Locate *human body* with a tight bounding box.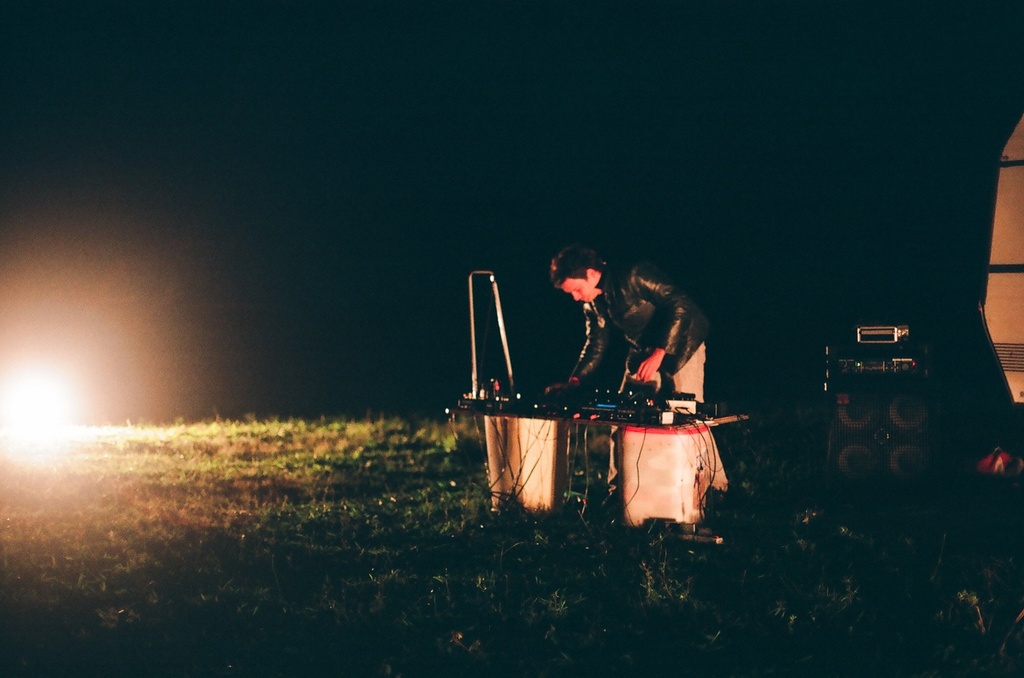
545 267 731 485.
